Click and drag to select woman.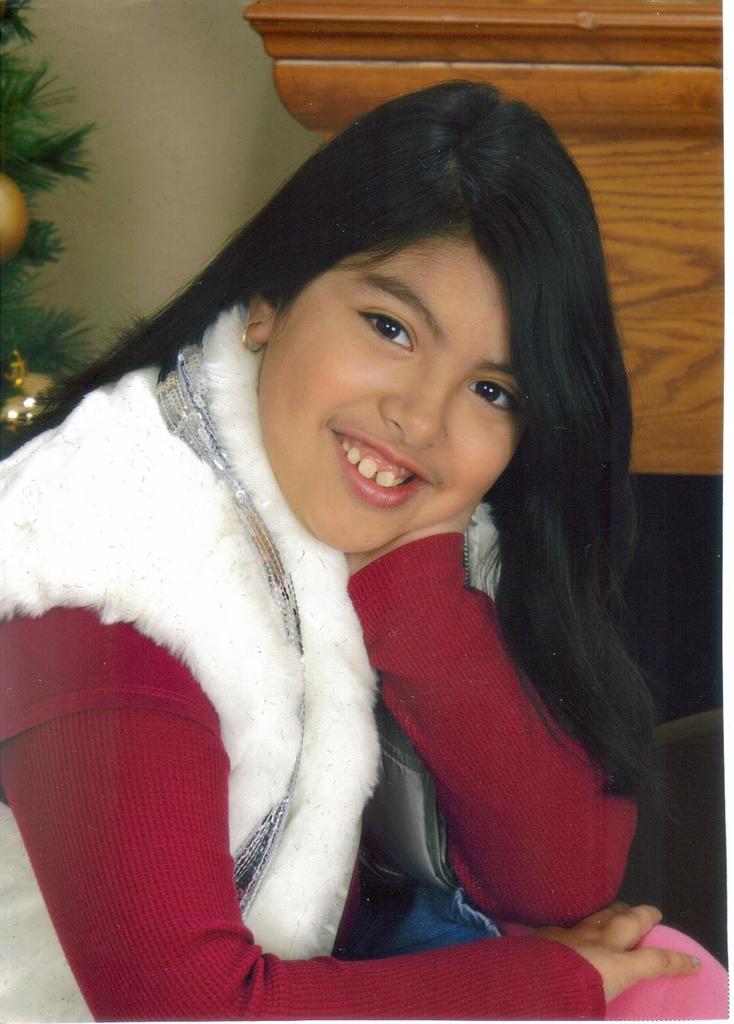
Selection: 20 102 678 994.
